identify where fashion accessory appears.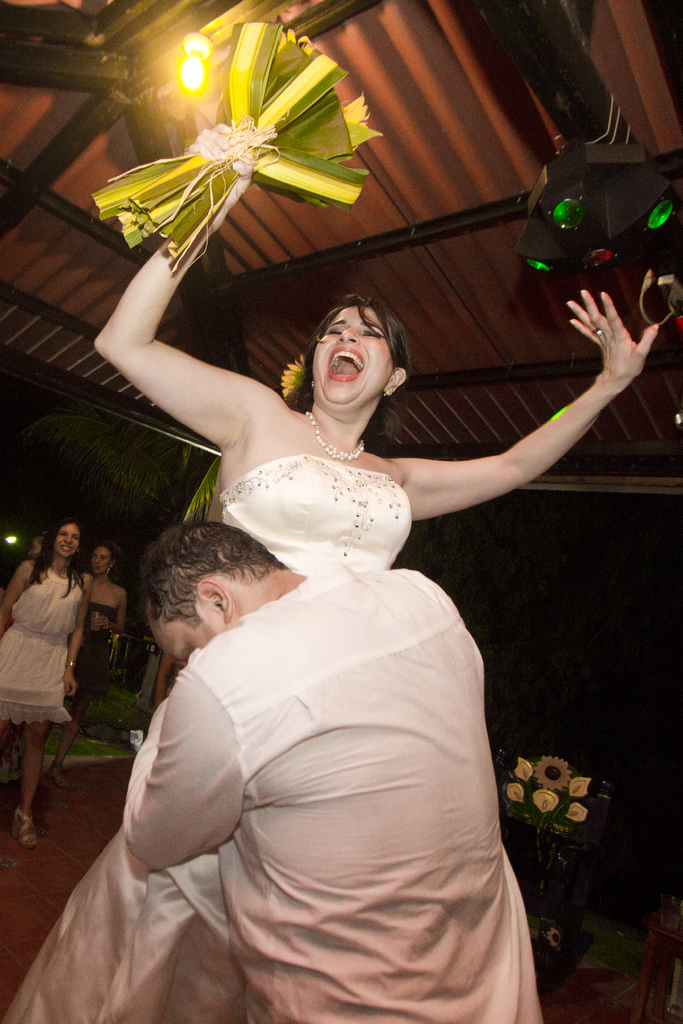
Appears at BBox(308, 380, 315, 387).
